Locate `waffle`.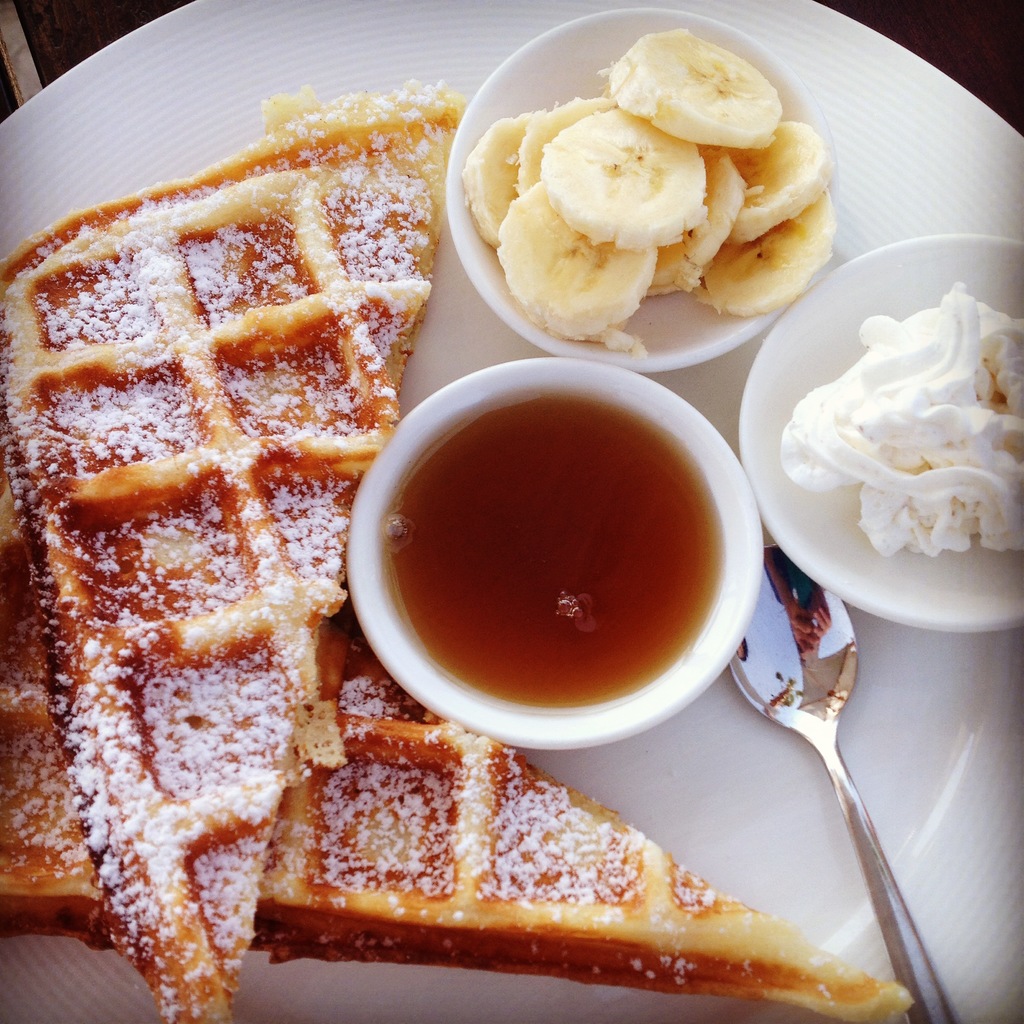
Bounding box: select_region(0, 486, 918, 1023).
